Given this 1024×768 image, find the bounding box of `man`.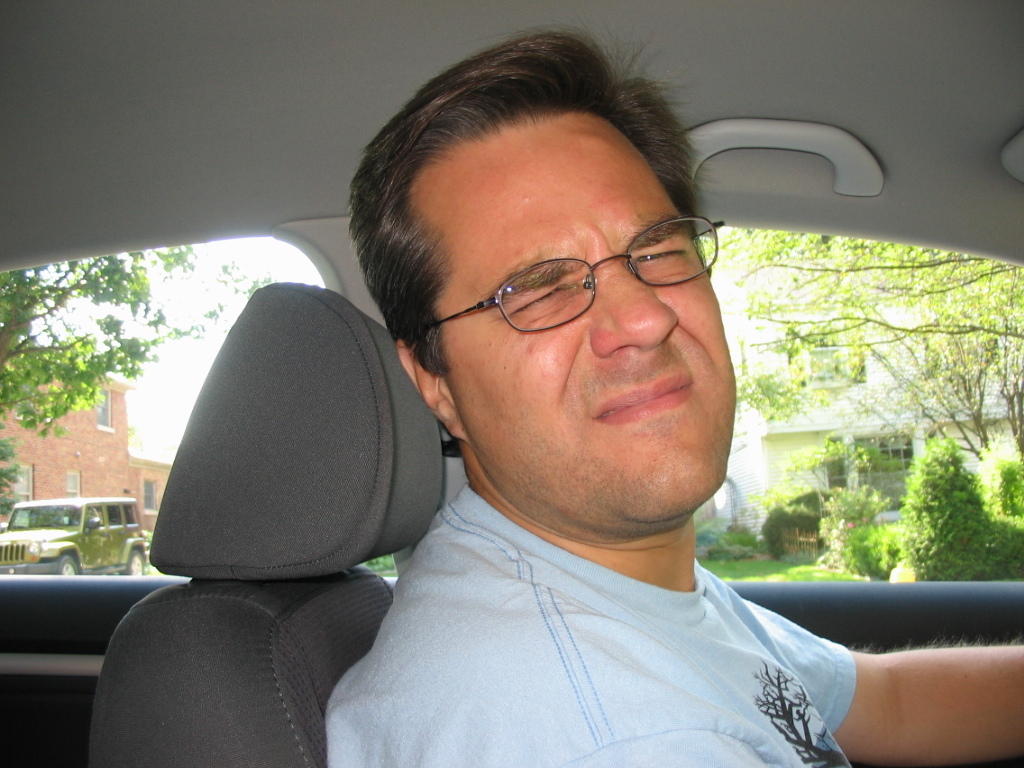
left=327, top=16, right=1023, bottom=767.
